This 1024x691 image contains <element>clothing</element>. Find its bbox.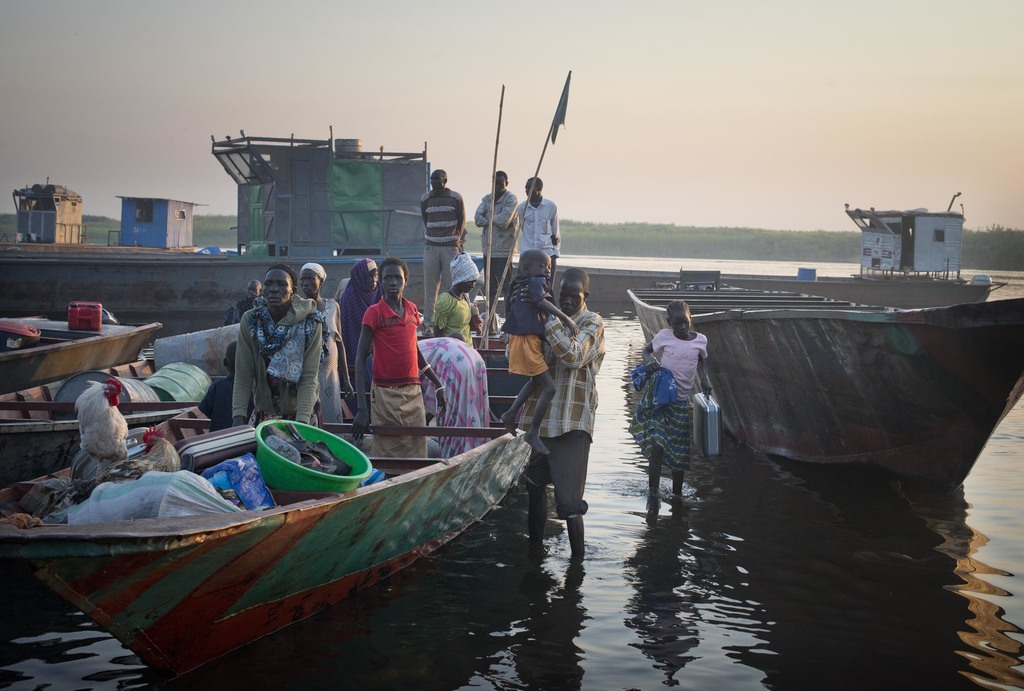
select_region(423, 188, 468, 313).
